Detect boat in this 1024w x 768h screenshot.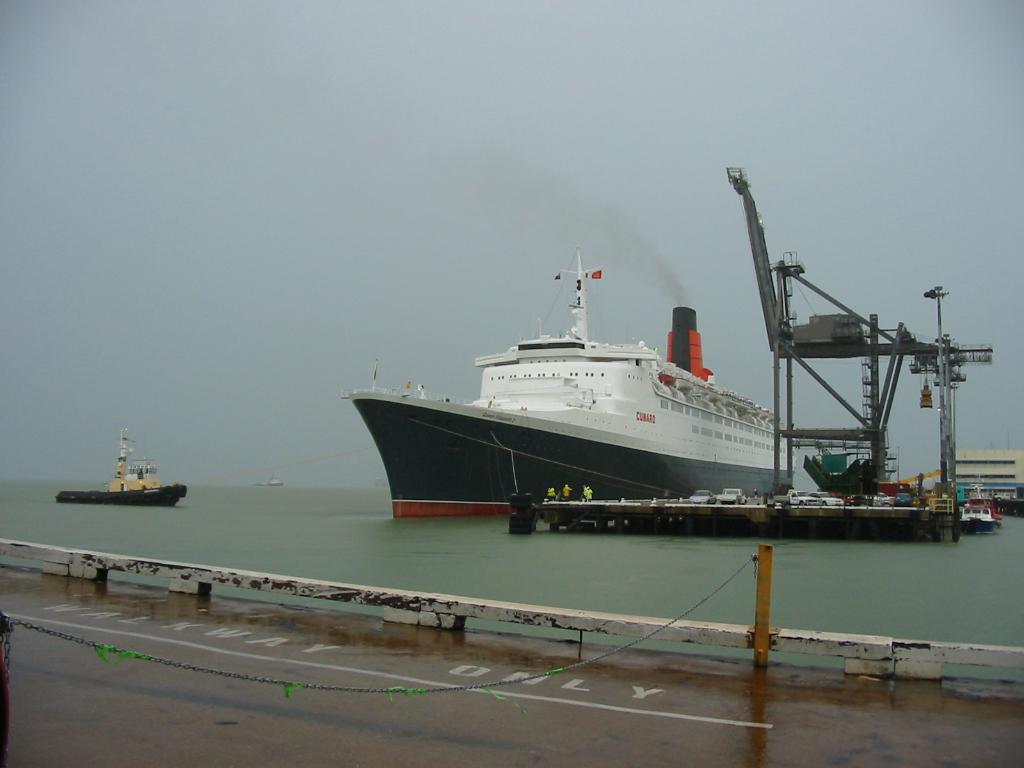
Detection: 56, 421, 189, 504.
